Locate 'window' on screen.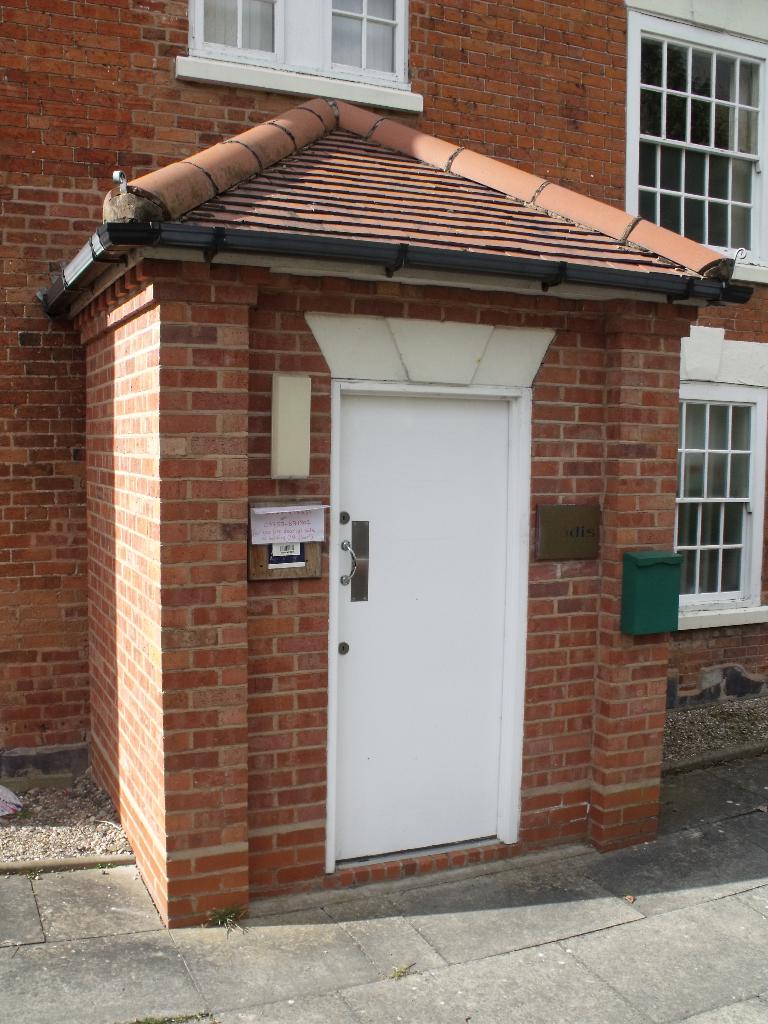
On screen at 630/0/767/296.
